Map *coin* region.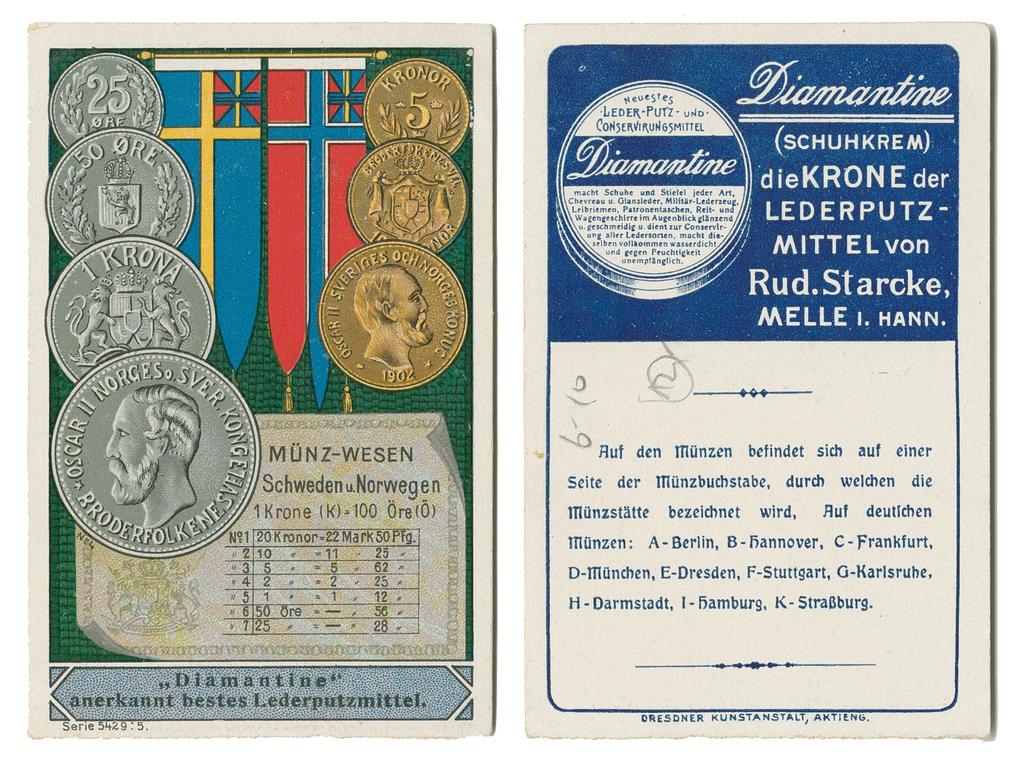
Mapped to rect(44, 237, 218, 382).
